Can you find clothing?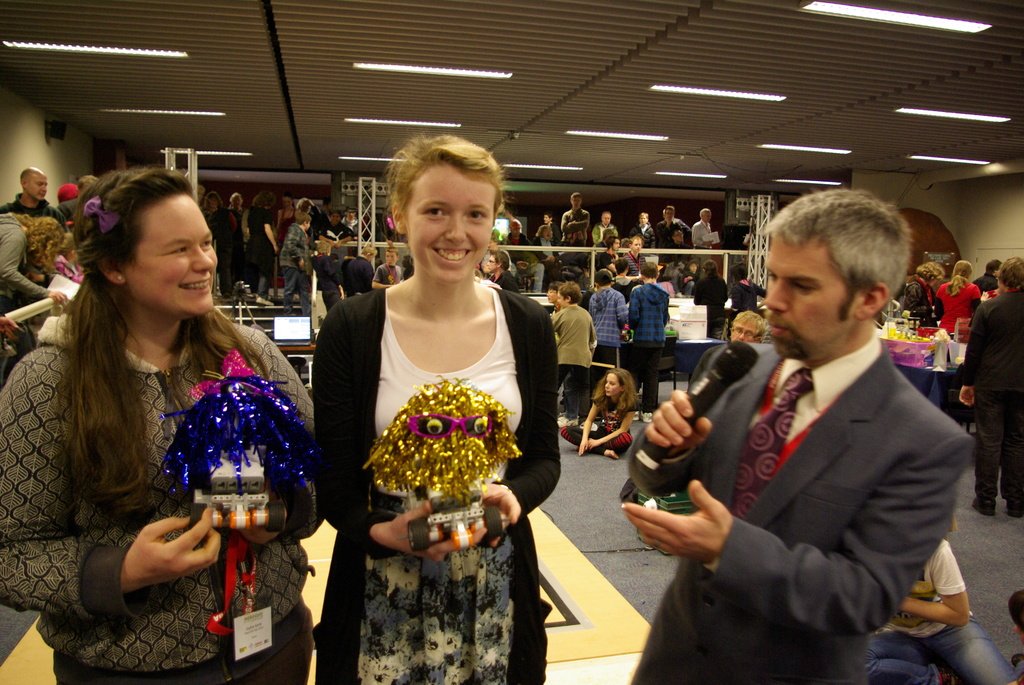
Yes, bounding box: (x1=321, y1=220, x2=357, y2=237).
